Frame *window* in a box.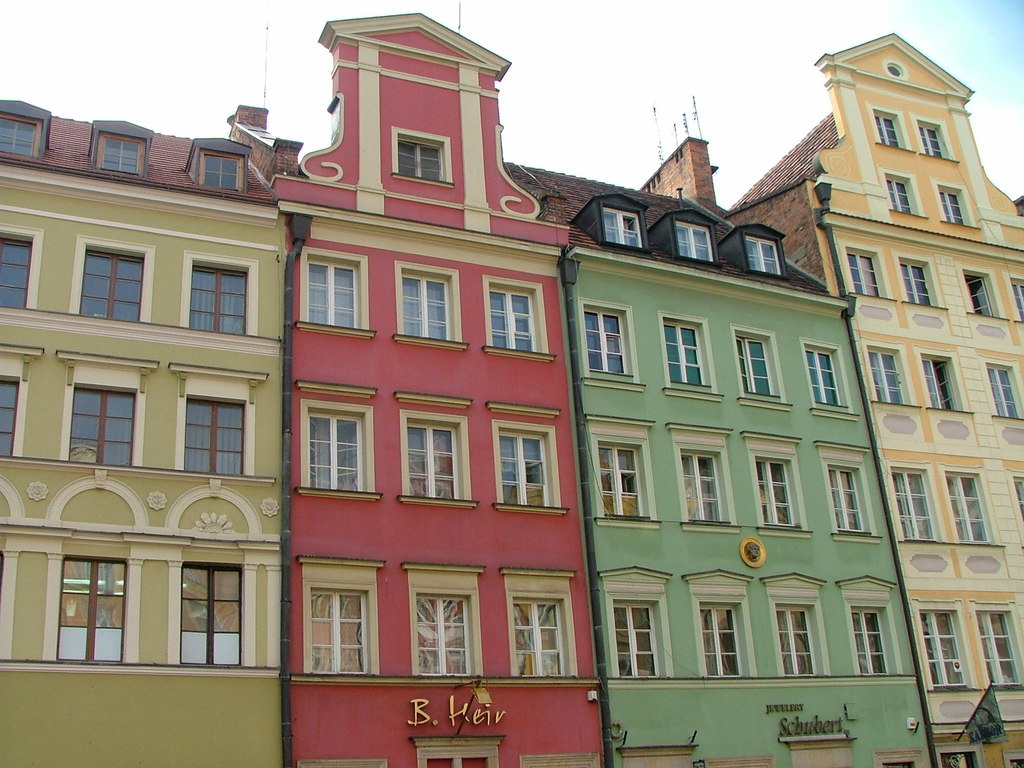
region(180, 257, 266, 335).
